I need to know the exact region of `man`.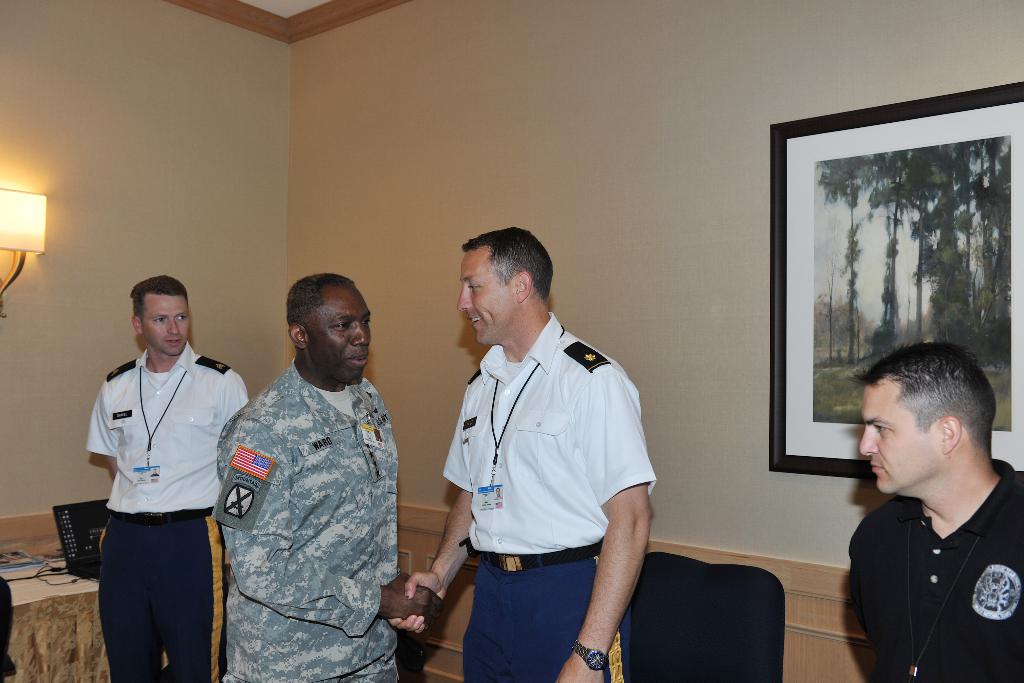
Region: [212,271,436,682].
